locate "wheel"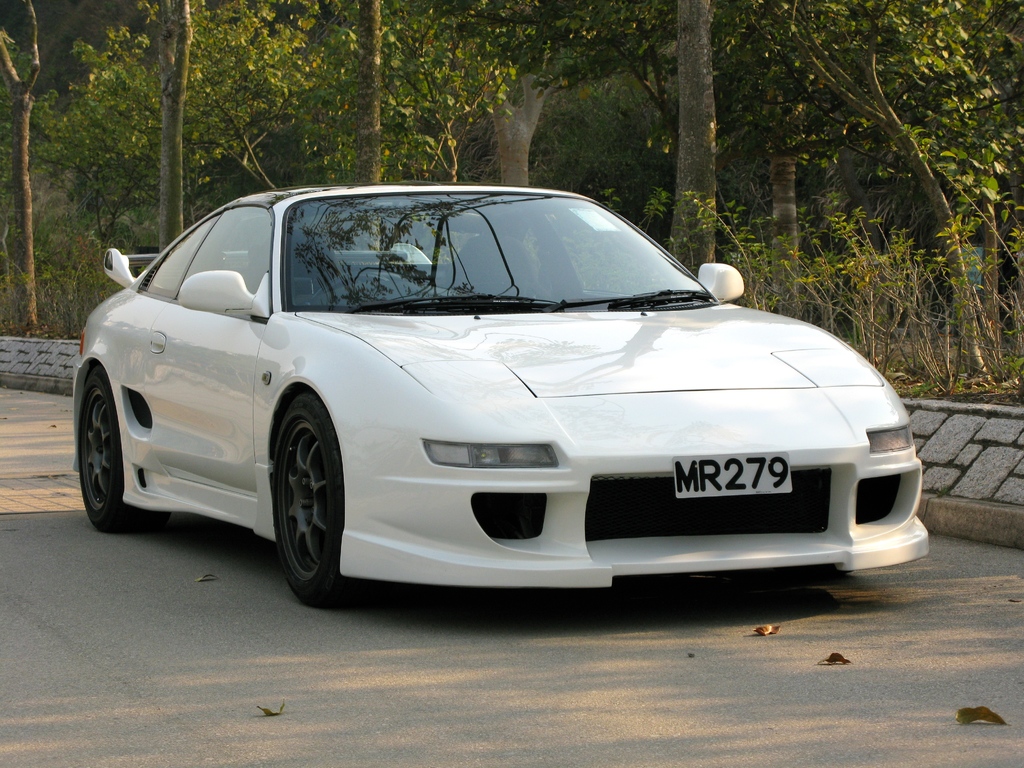
left=79, top=366, right=169, bottom=534
